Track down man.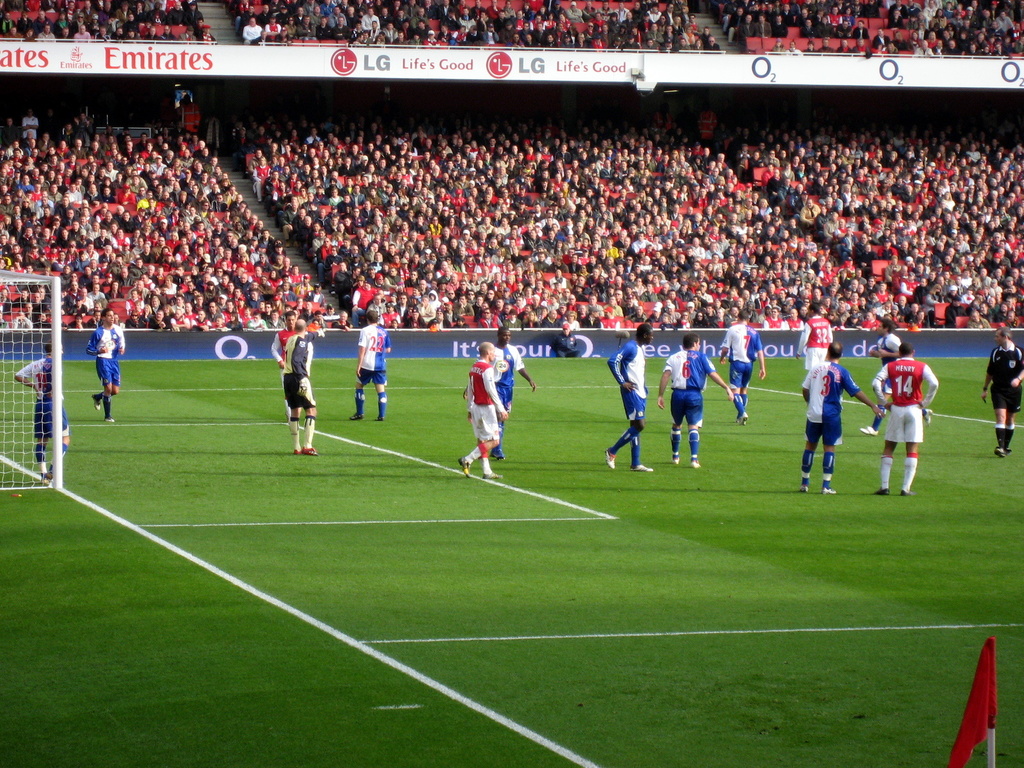
Tracked to detection(980, 264, 989, 298).
